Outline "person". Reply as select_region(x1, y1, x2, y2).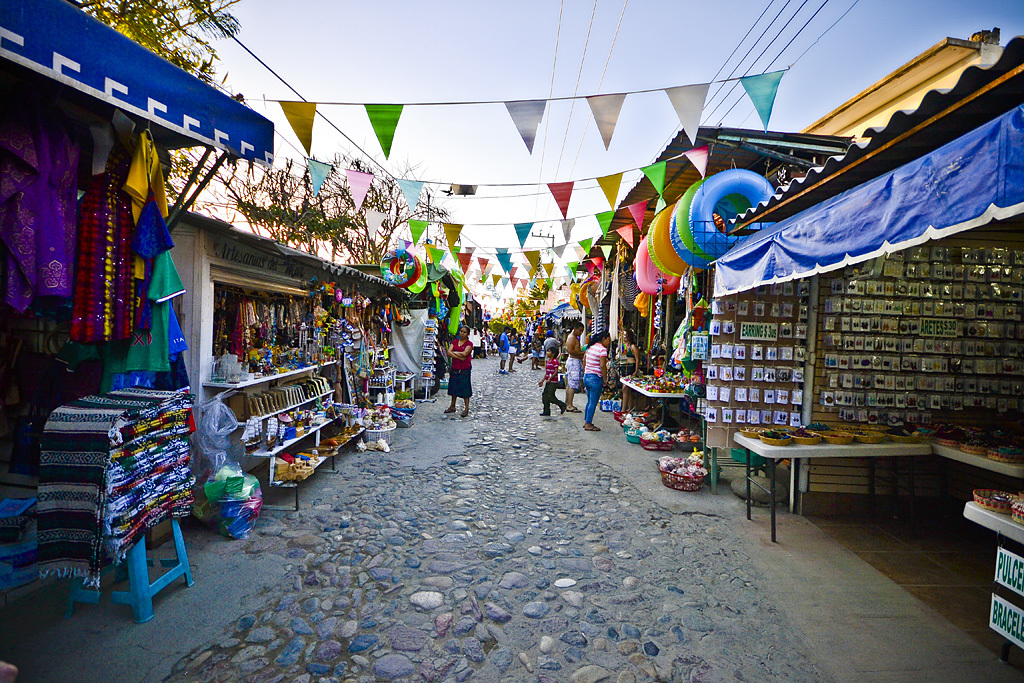
select_region(496, 328, 507, 376).
